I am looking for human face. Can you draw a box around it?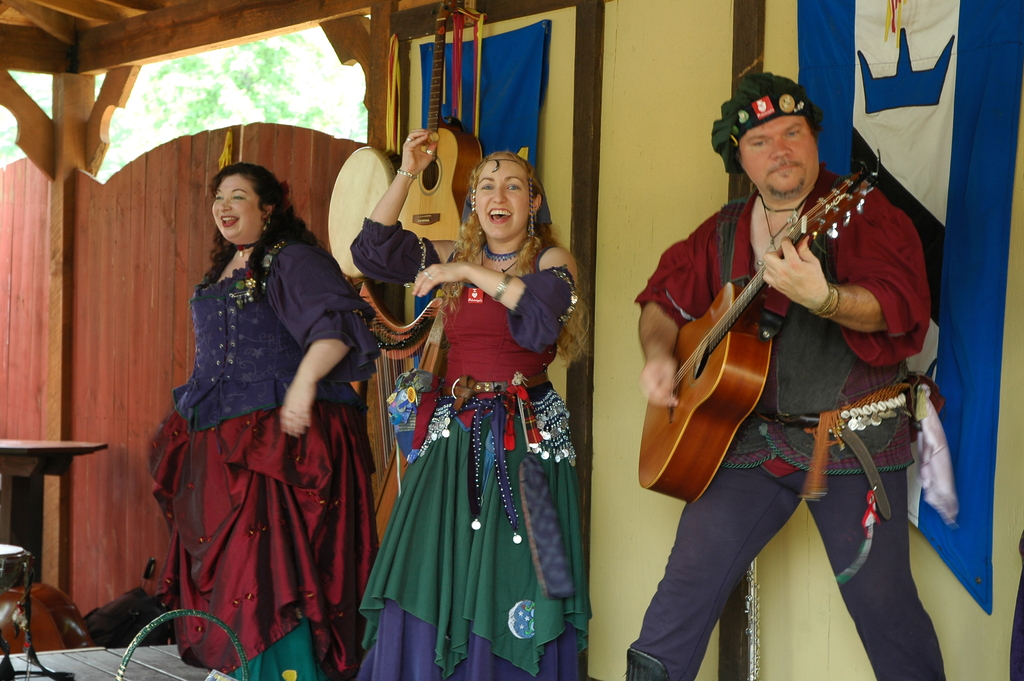
Sure, the bounding box is [215, 176, 261, 240].
